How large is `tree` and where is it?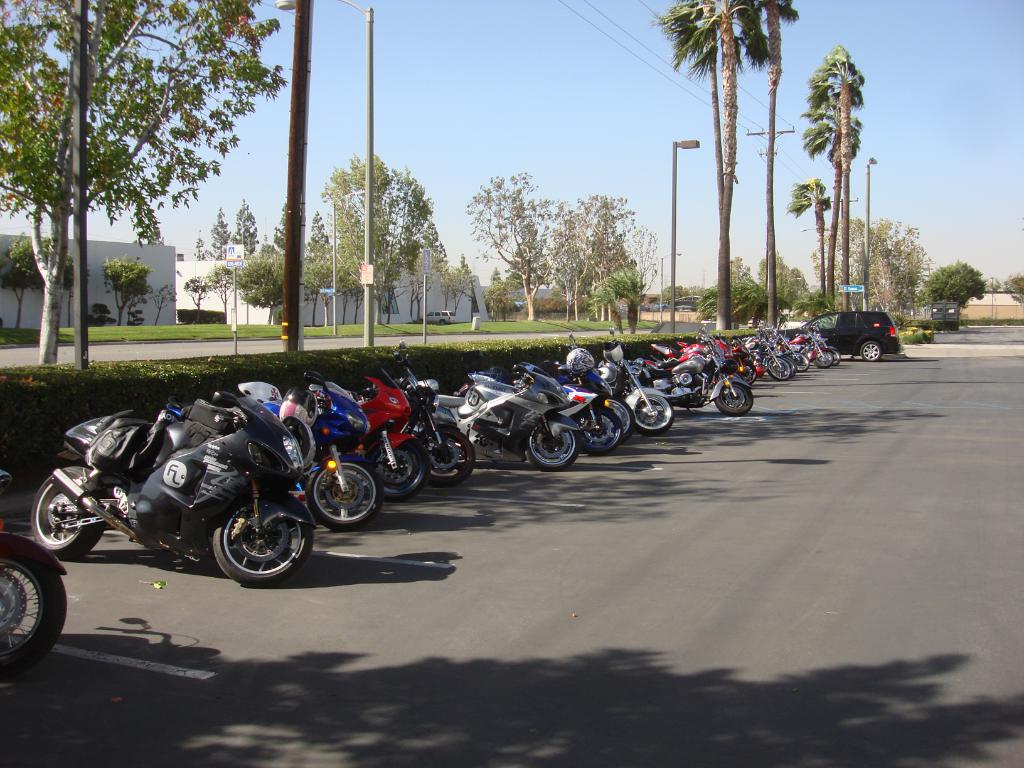
Bounding box: (left=463, top=170, right=572, bottom=328).
